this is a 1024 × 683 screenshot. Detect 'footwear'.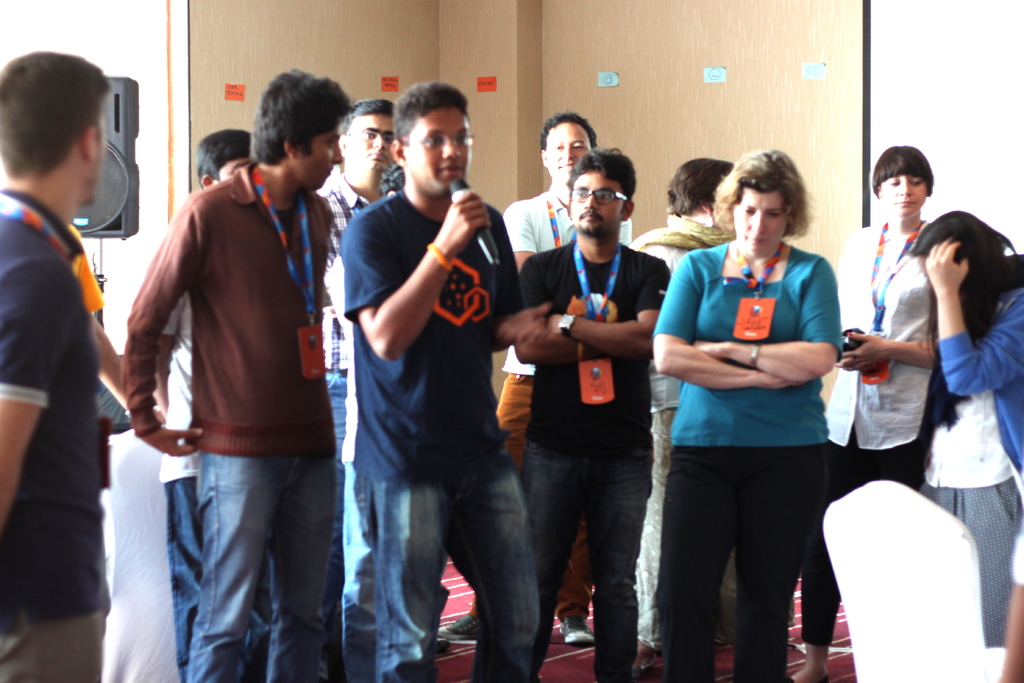
box(559, 616, 590, 644).
